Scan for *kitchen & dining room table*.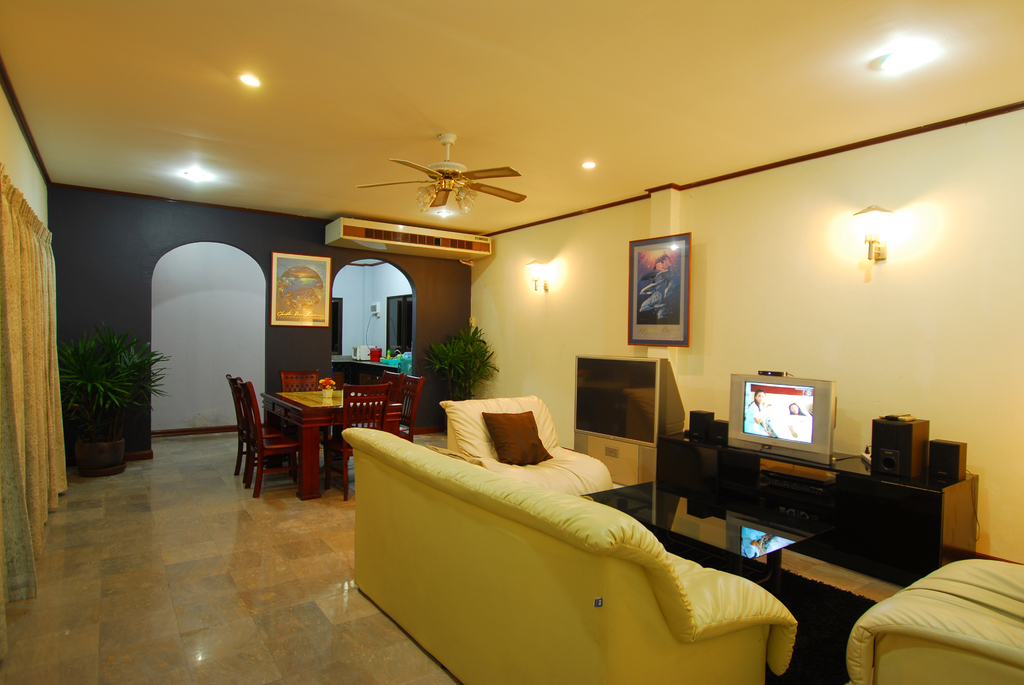
Scan result: 224:372:383:494.
